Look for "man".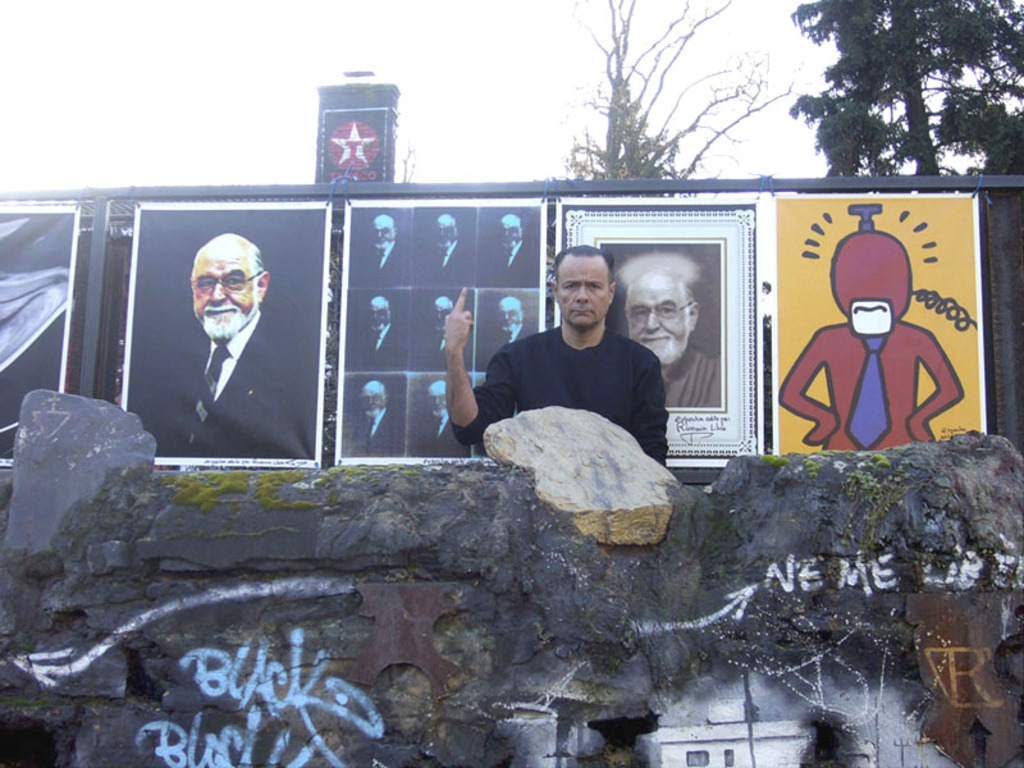
Found: l=408, t=214, r=474, b=285.
